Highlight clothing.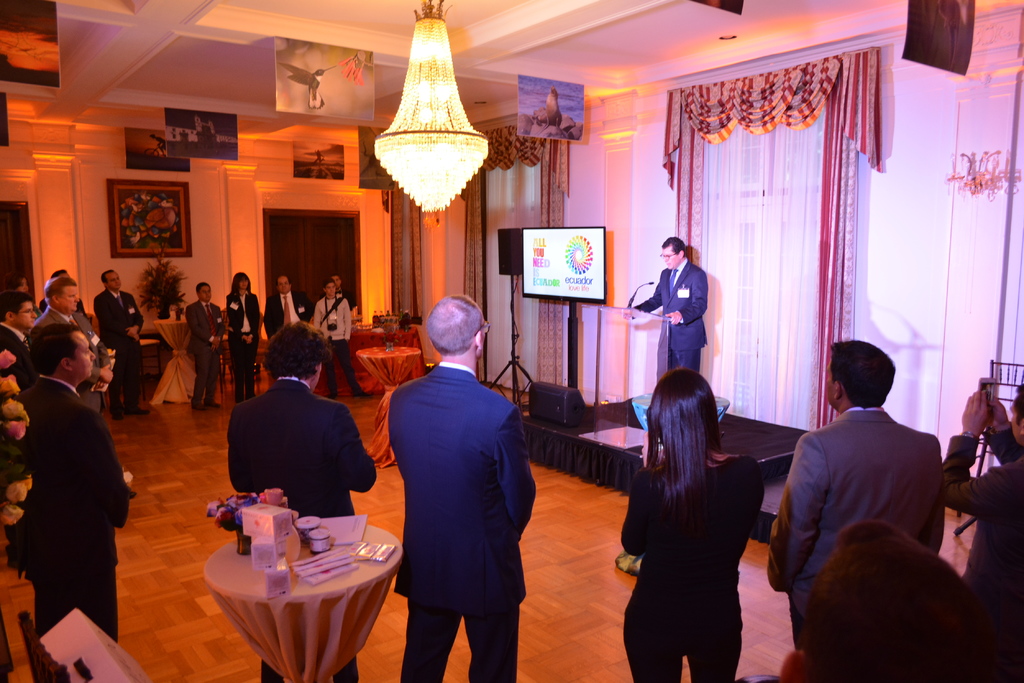
Highlighted region: pyautogui.locateOnScreen(93, 289, 144, 407).
